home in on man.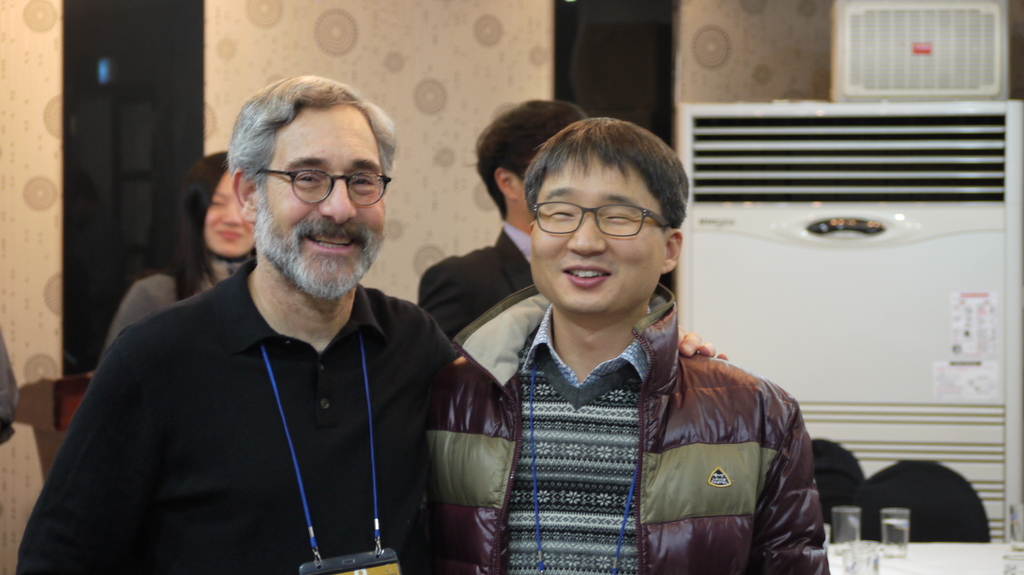
Homed in at locate(15, 72, 724, 574).
